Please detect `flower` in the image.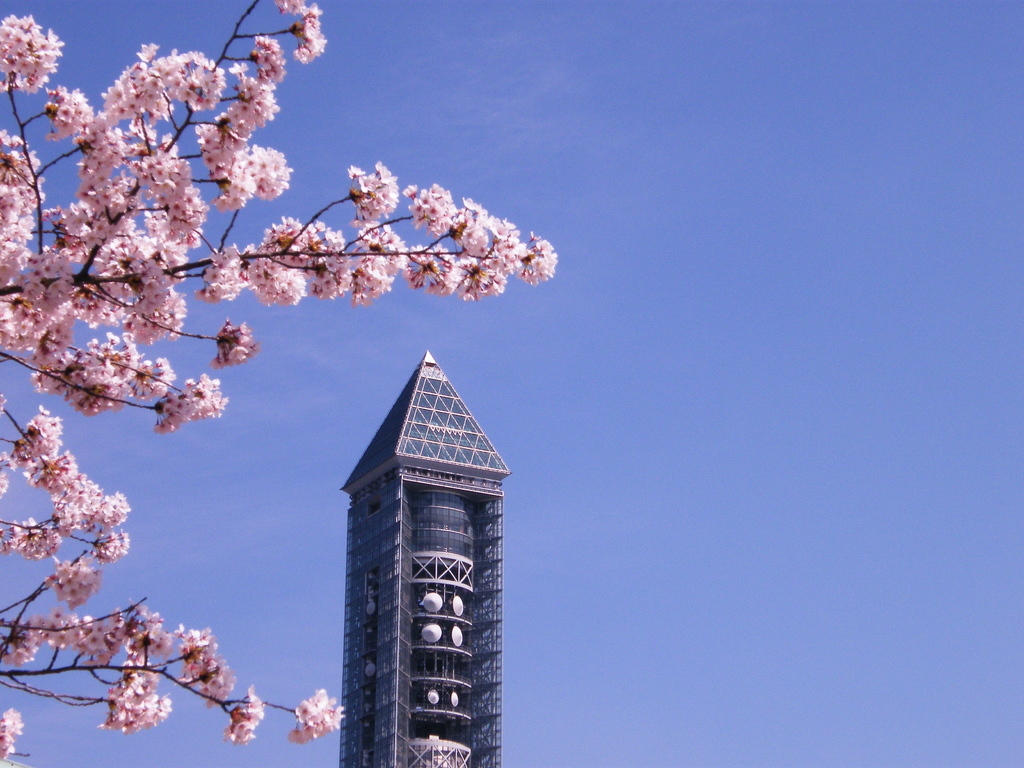
locate(48, 558, 99, 612).
